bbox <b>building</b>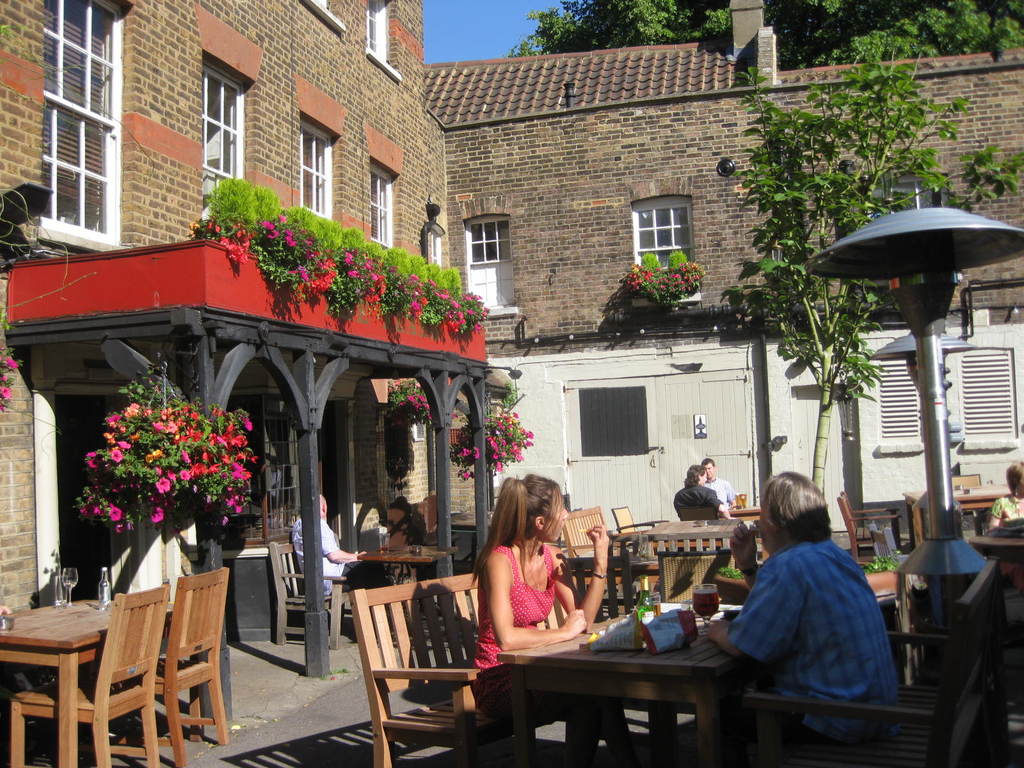
<region>0, 0, 1023, 618</region>
